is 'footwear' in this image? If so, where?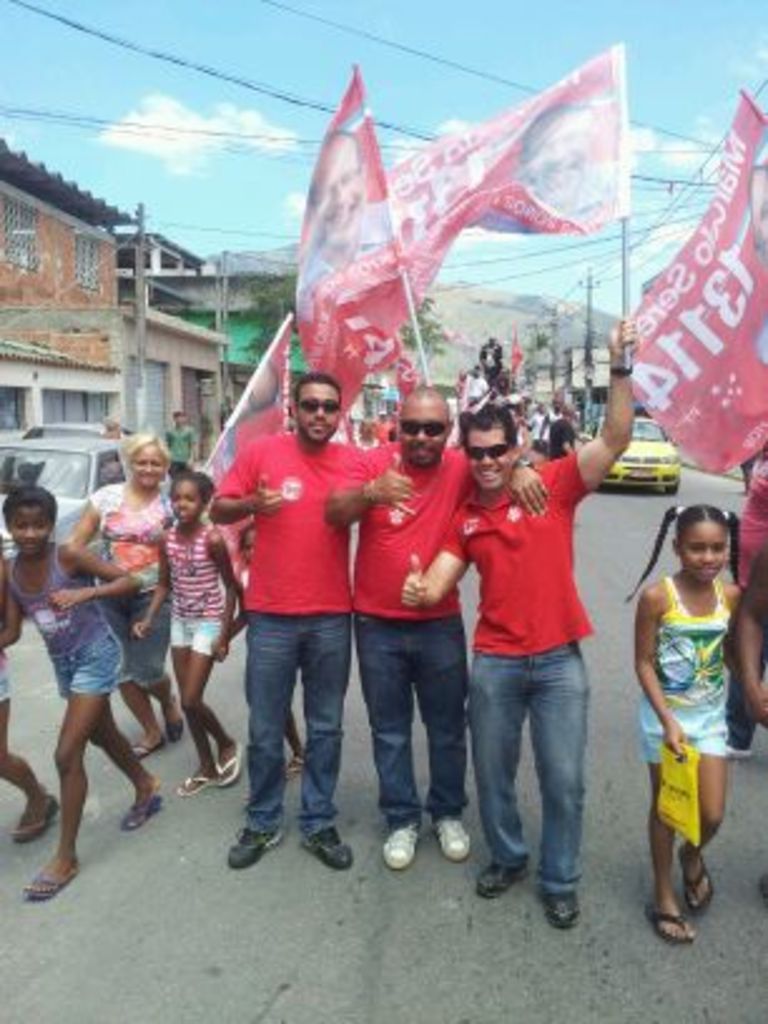
Yes, at (645,893,698,951).
